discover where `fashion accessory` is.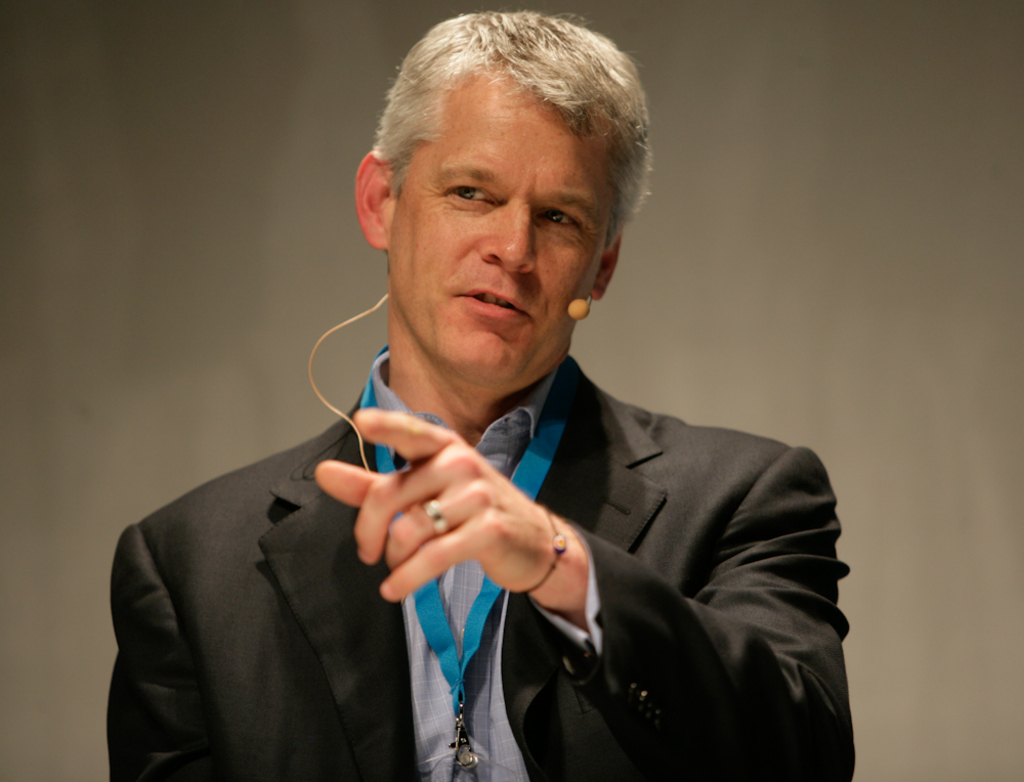
Discovered at box(359, 343, 564, 781).
